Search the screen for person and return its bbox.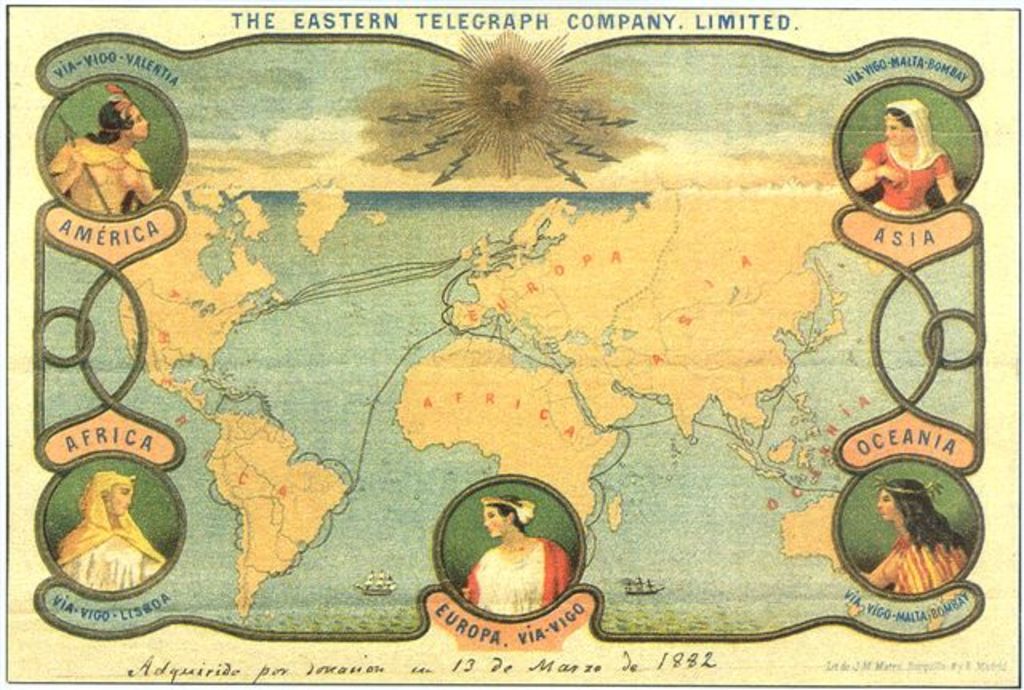
Found: detection(858, 474, 976, 597).
